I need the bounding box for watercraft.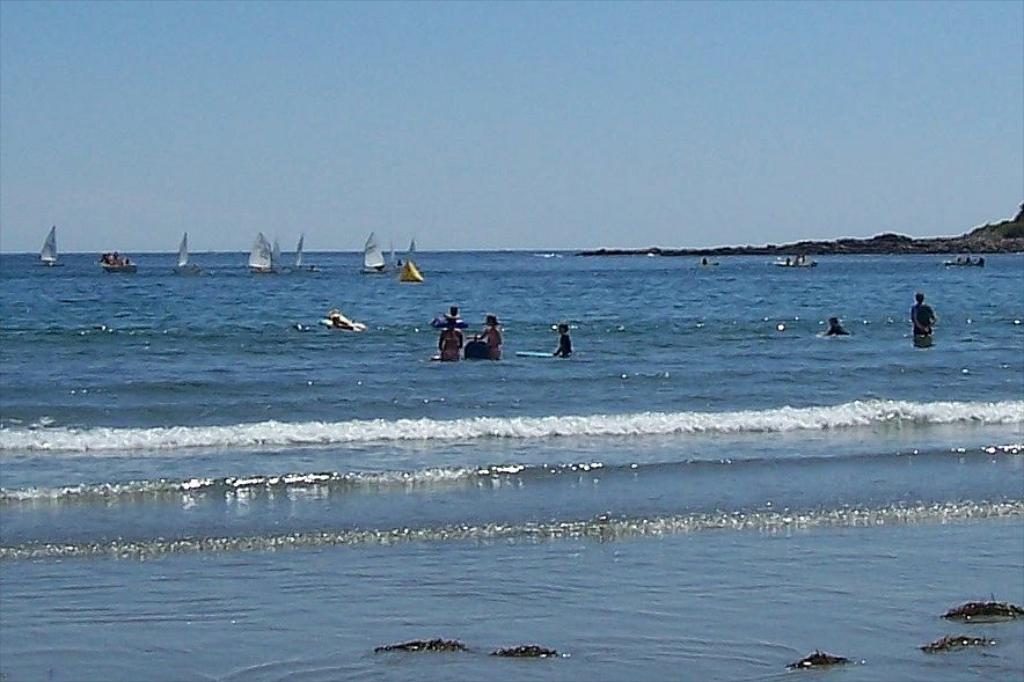
Here it is: l=297, t=225, r=313, b=267.
